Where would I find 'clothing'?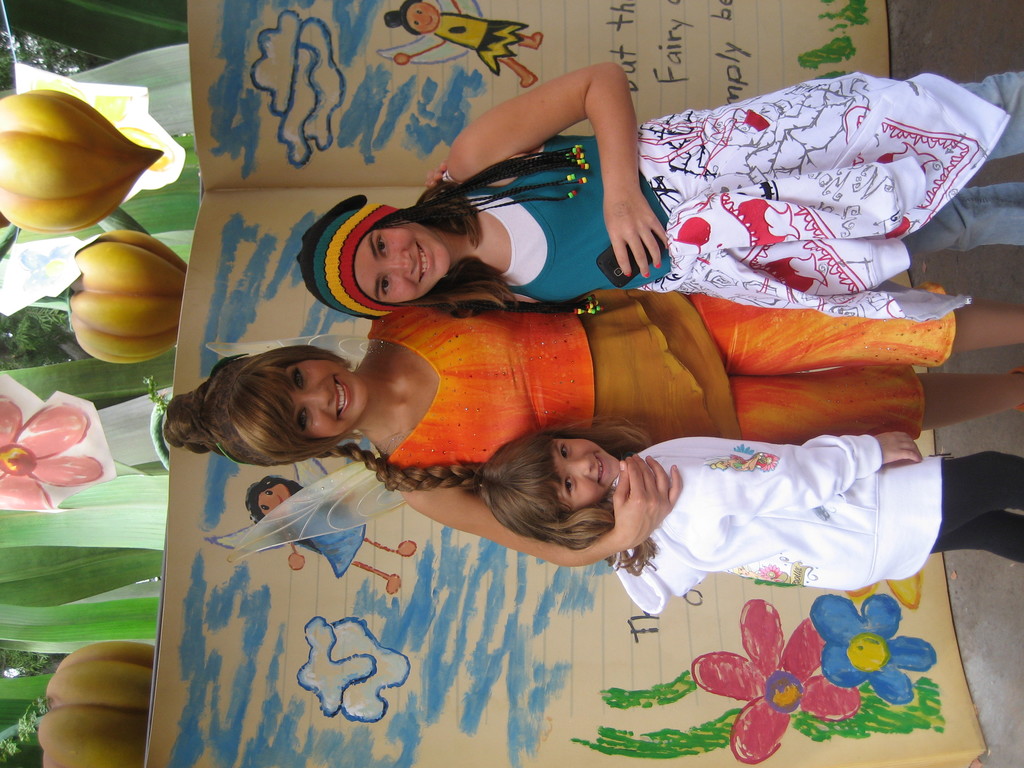
At 602 436 1023 617.
